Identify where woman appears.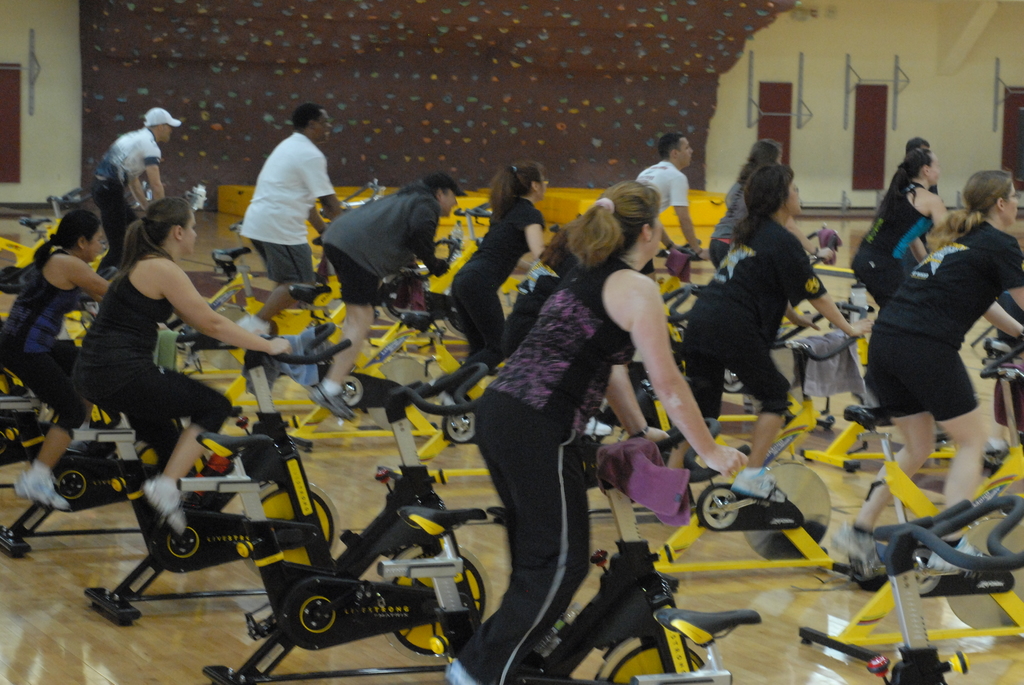
Appears at box(660, 161, 883, 489).
